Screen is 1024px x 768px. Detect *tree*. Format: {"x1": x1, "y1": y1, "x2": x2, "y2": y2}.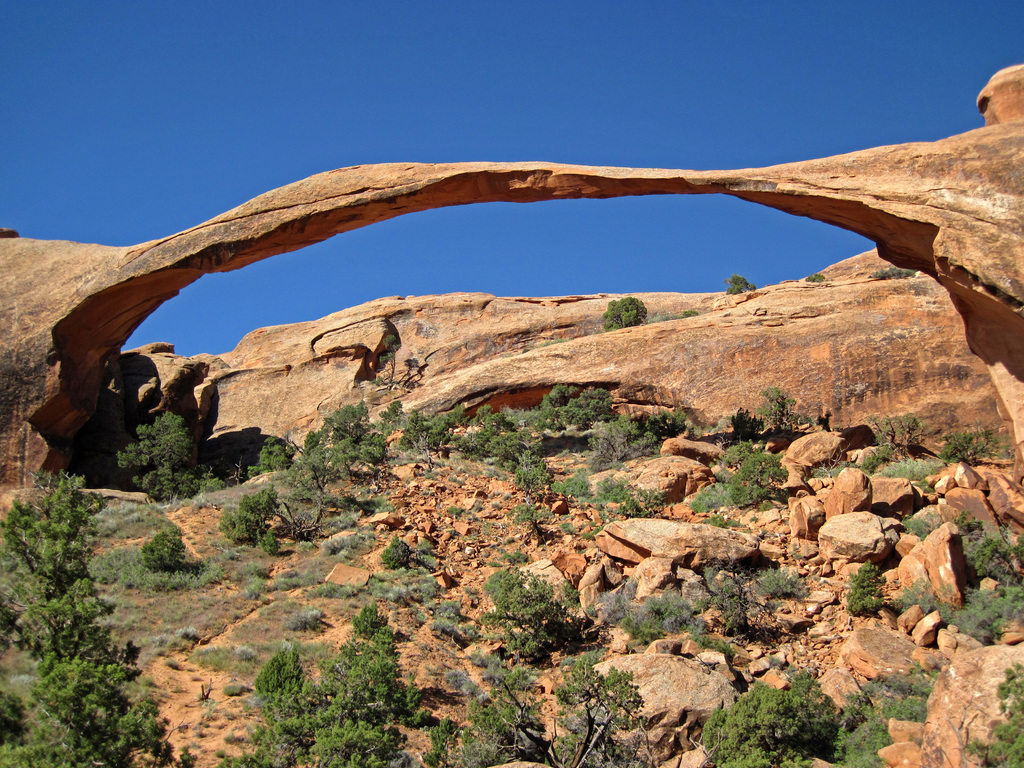
{"x1": 228, "y1": 602, "x2": 438, "y2": 767}.
